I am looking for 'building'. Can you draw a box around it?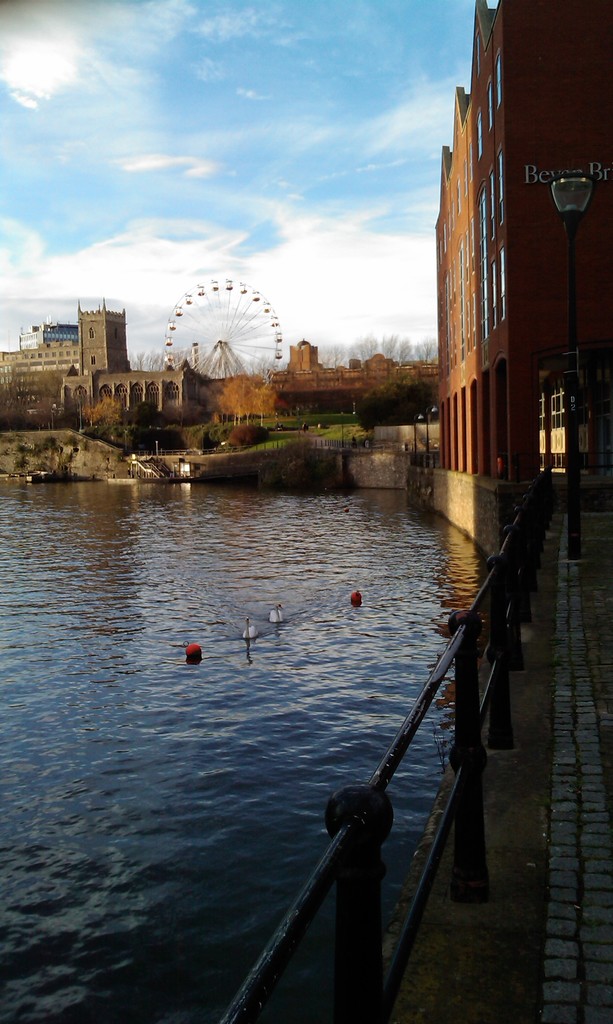
Sure, the bounding box is l=431, t=3, r=612, b=561.
